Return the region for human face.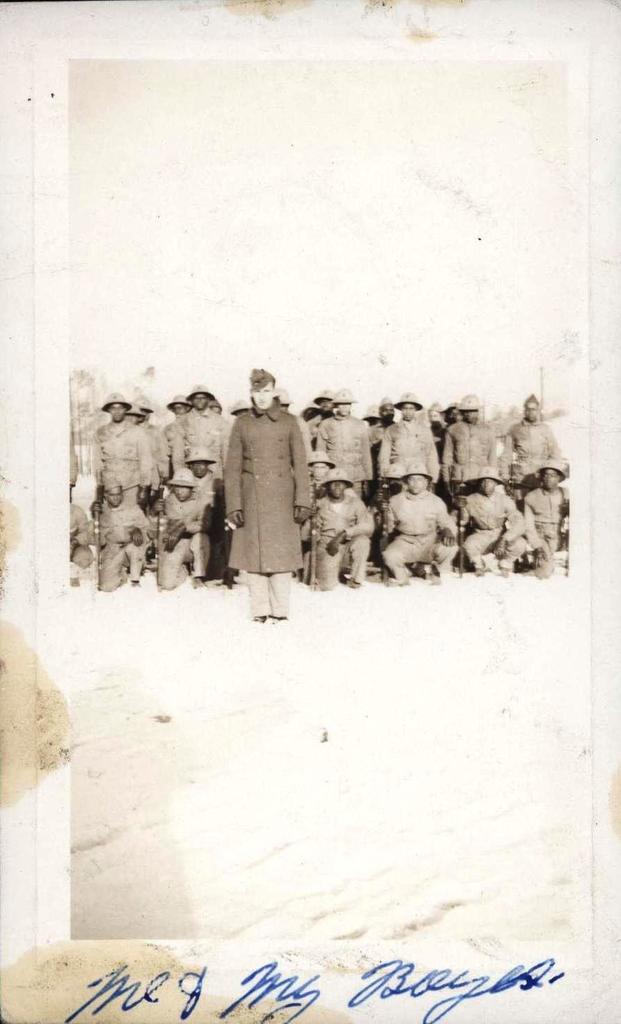
crop(316, 466, 326, 473).
